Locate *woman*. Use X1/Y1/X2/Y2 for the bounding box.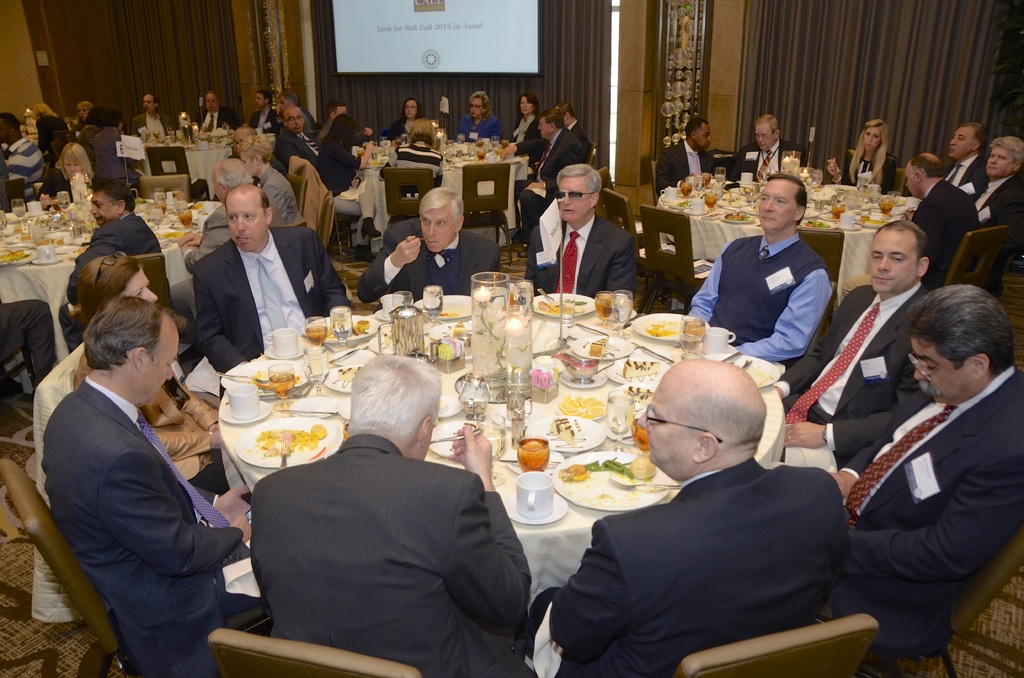
74/254/244/499.
